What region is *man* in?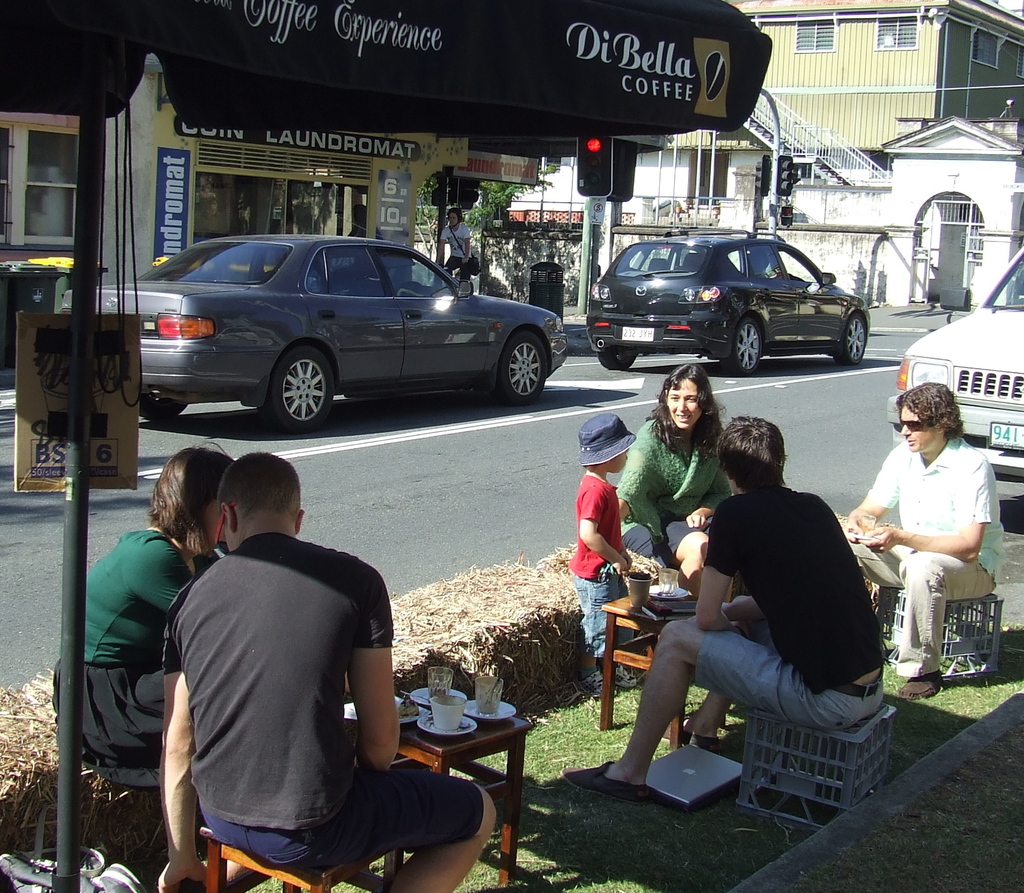
<region>616, 433, 898, 822</region>.
